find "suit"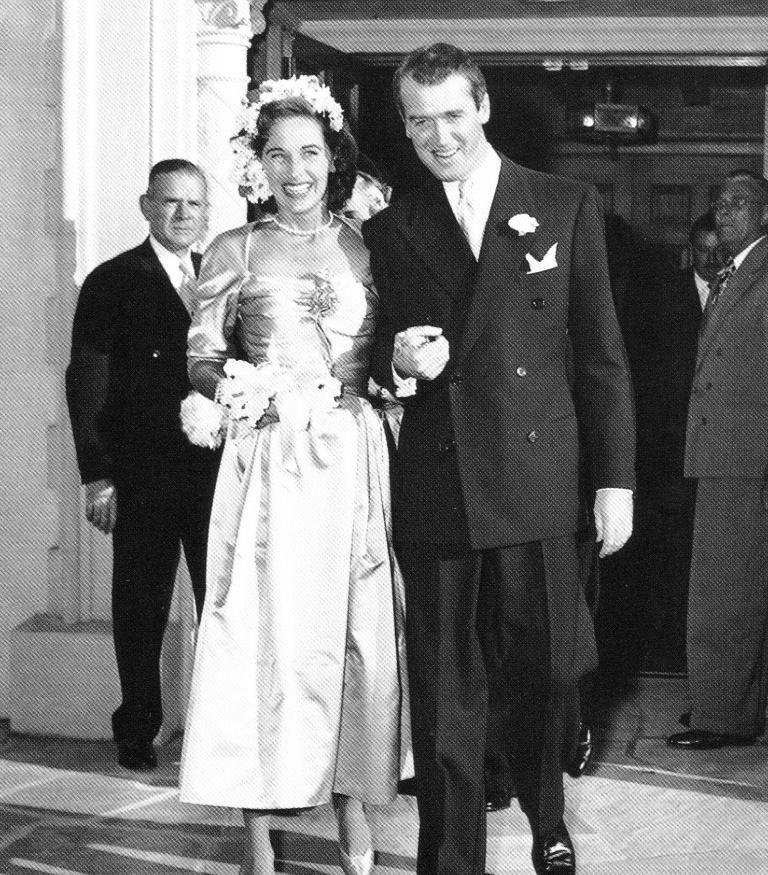
<bbox>369, 67, 644, 841</bbox>
